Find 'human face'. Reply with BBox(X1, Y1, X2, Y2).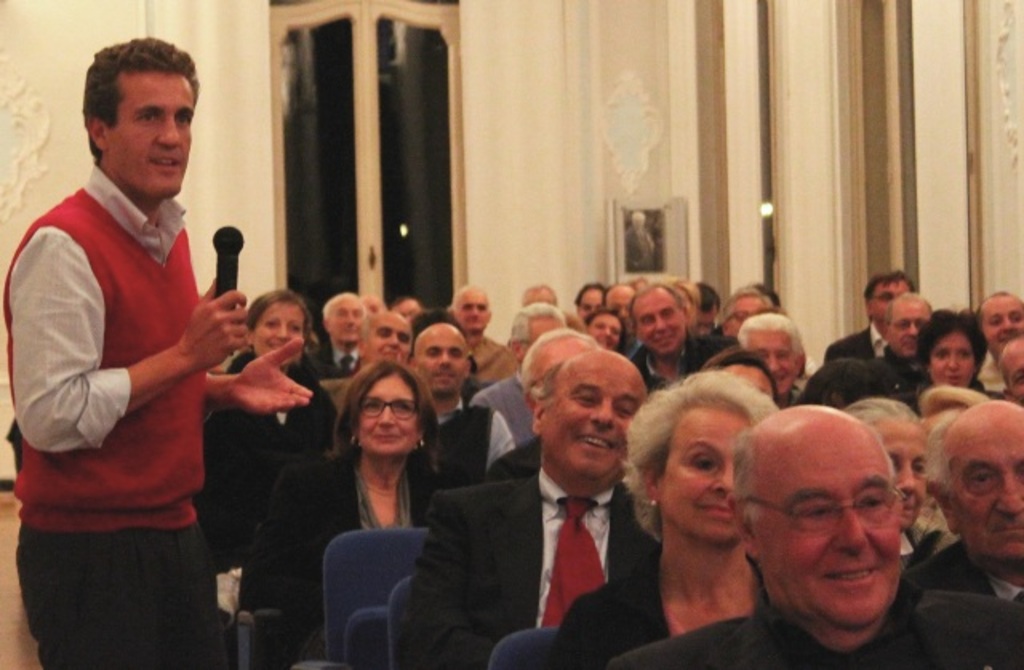
BBox(752, 331, 795, 387).
